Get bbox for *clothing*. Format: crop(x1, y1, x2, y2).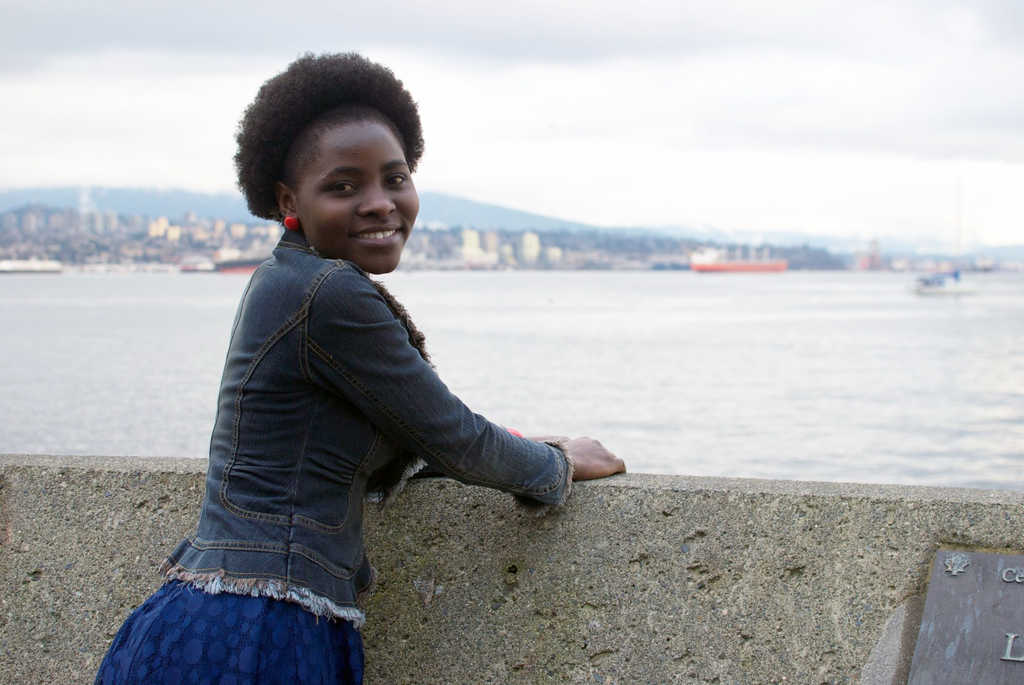
crop(127, 187, 575, 610).
